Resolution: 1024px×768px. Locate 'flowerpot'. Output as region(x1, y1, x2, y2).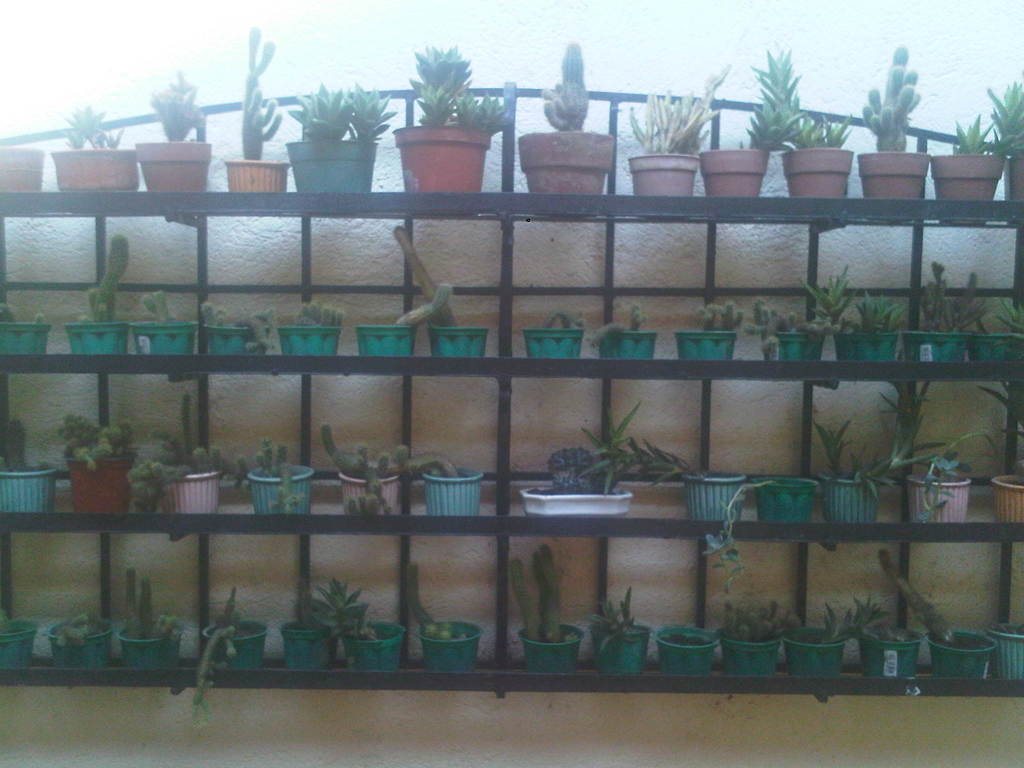
region(0, 144, 50, 188).
